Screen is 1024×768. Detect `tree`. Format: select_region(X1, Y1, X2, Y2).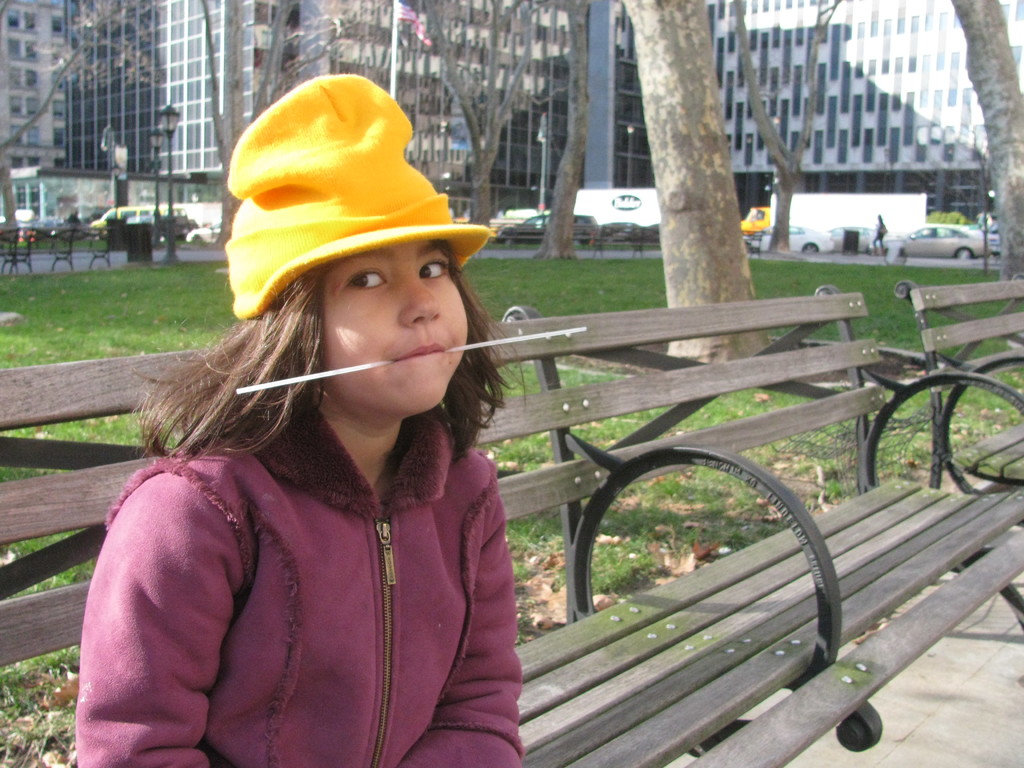
select_region(620, 0, 768, 368).
